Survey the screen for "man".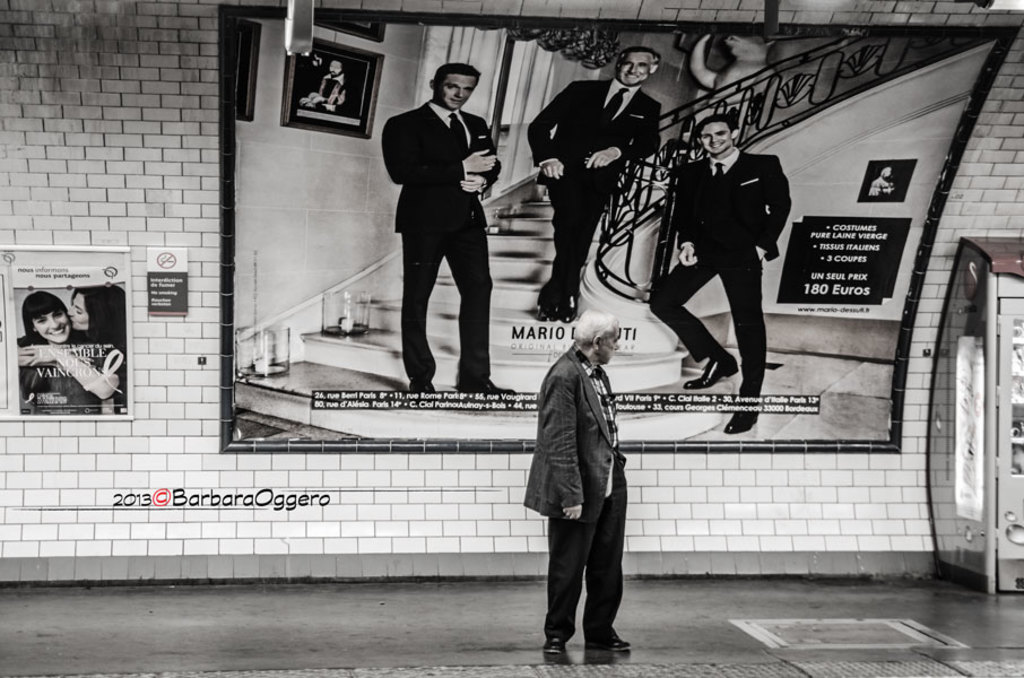
Survey found: 648 114 789 431.
